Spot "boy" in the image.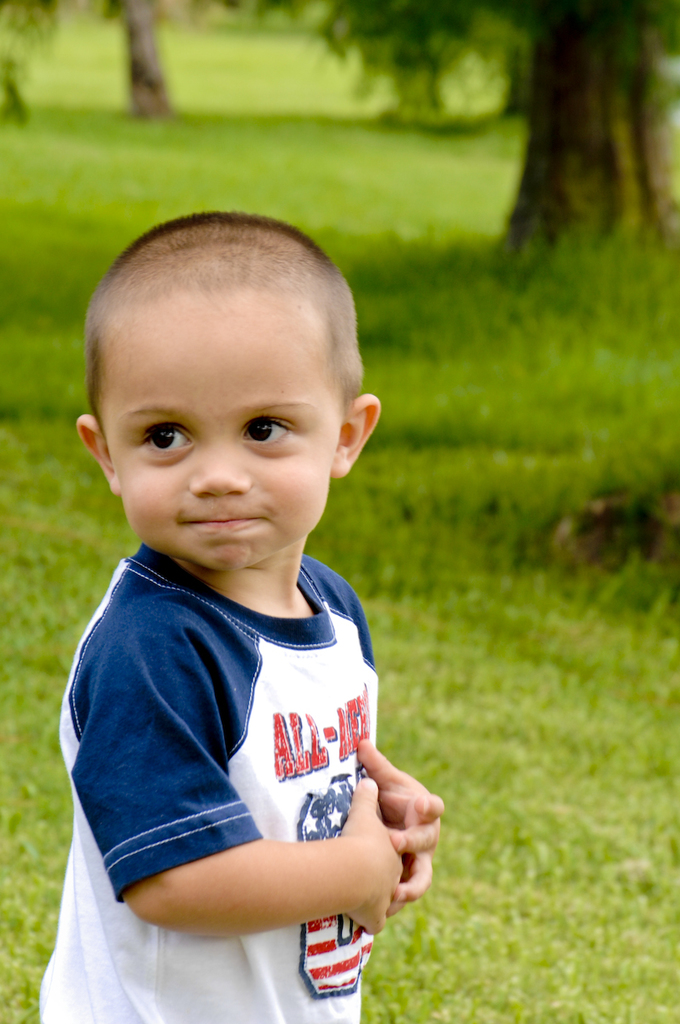
"boy" found at box(32, 208, 443, 1023).
